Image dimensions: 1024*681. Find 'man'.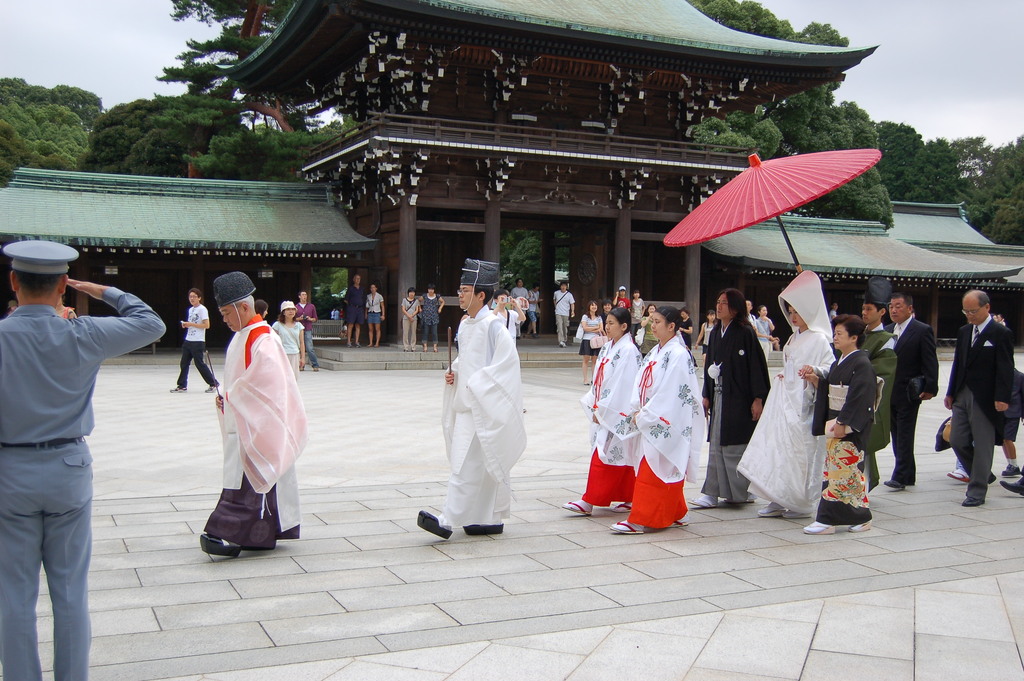
[554, 280, 578, 349].
